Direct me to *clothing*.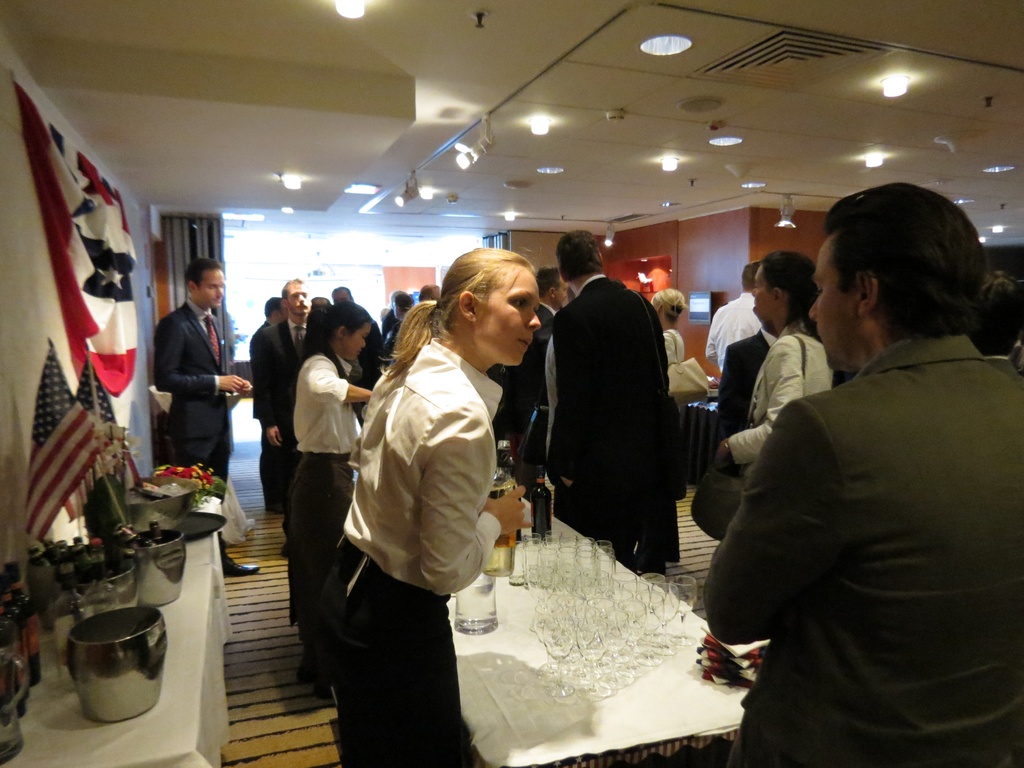
Direction: left=156, top=296, right=231, bottom=563.
